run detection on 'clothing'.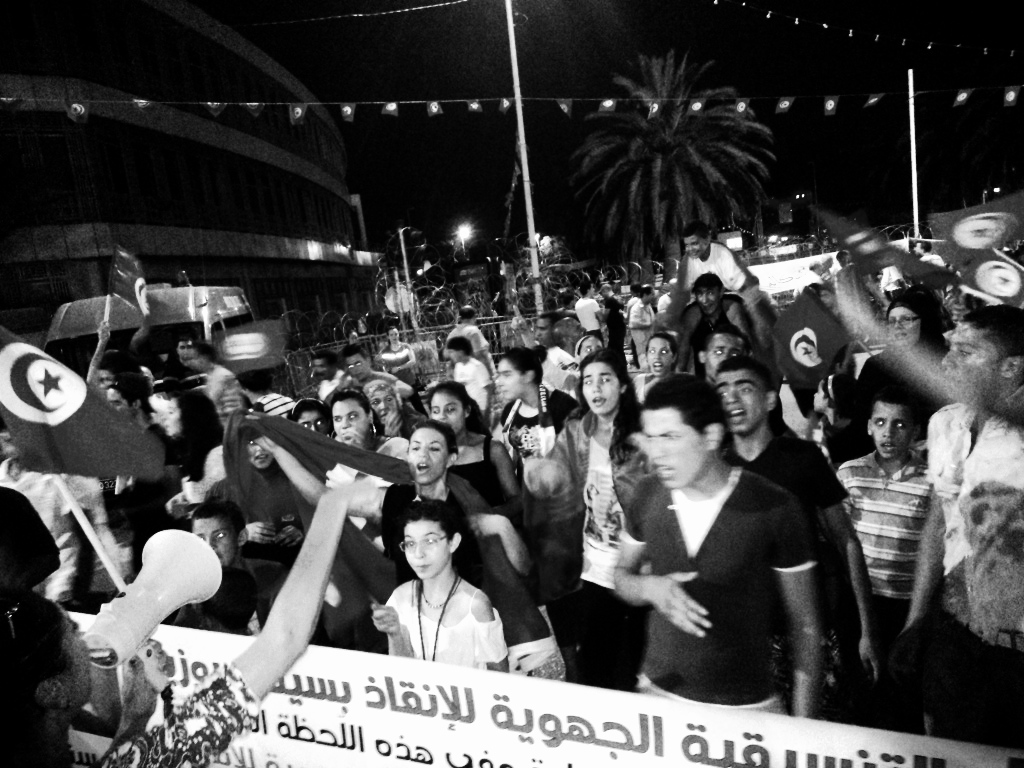
Result: {"x1": 327, "y1": 381, "x2": 338, "y2": 402}.
